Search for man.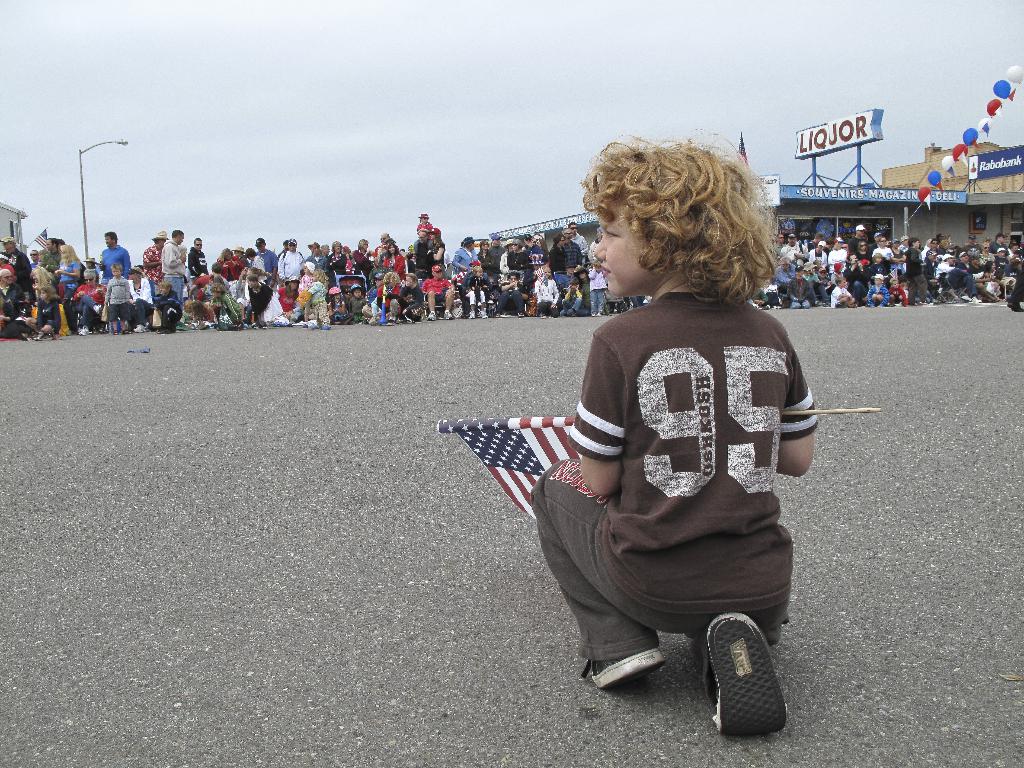
Found at rect(775, 232, 787, 255).
